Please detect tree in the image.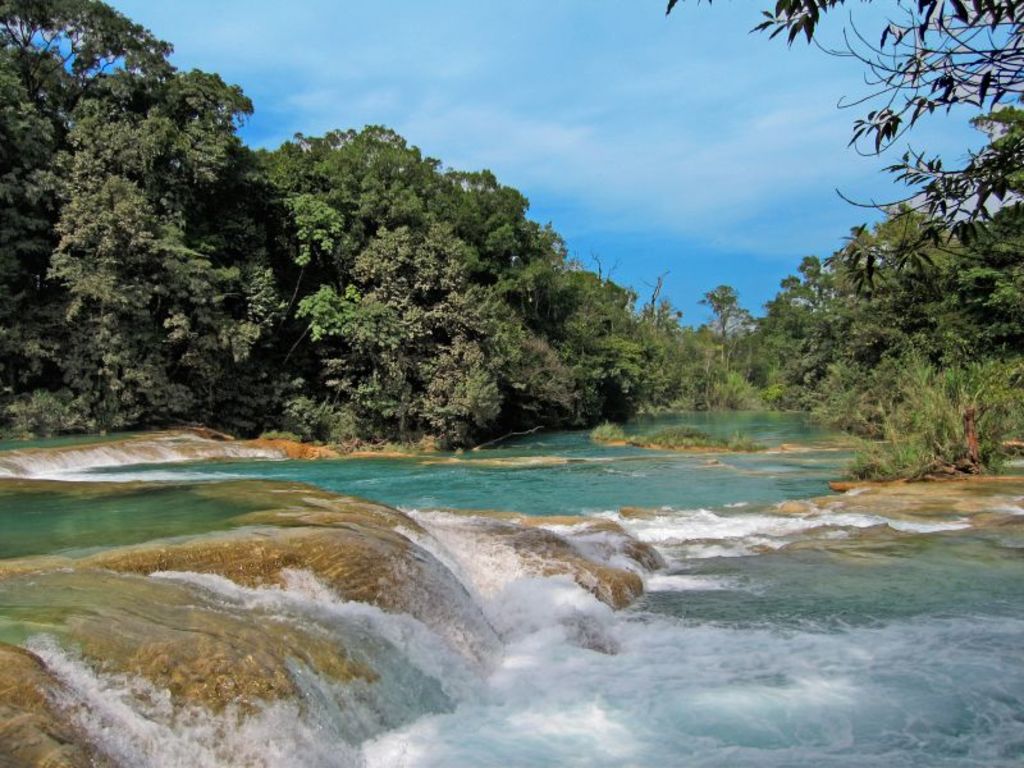
box(667, 0, 1023, 298).
